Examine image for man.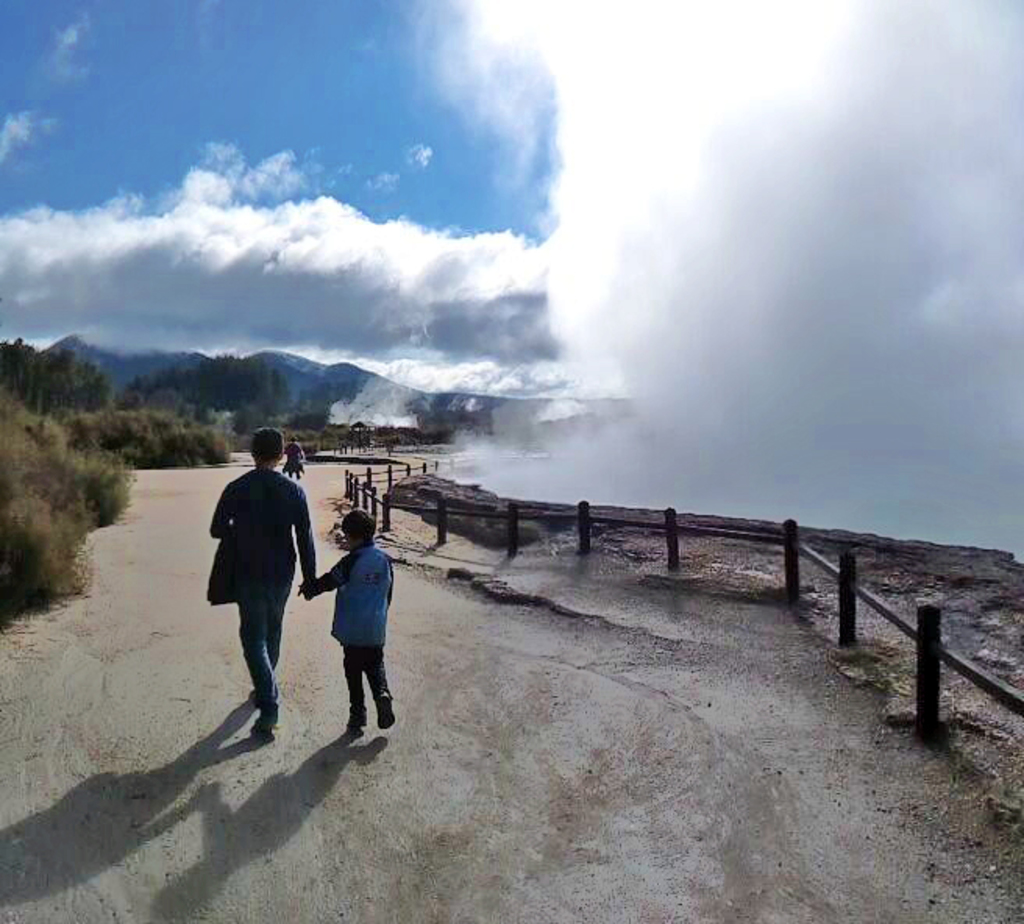
Examination result: rect(208, 425, 317, 738).
